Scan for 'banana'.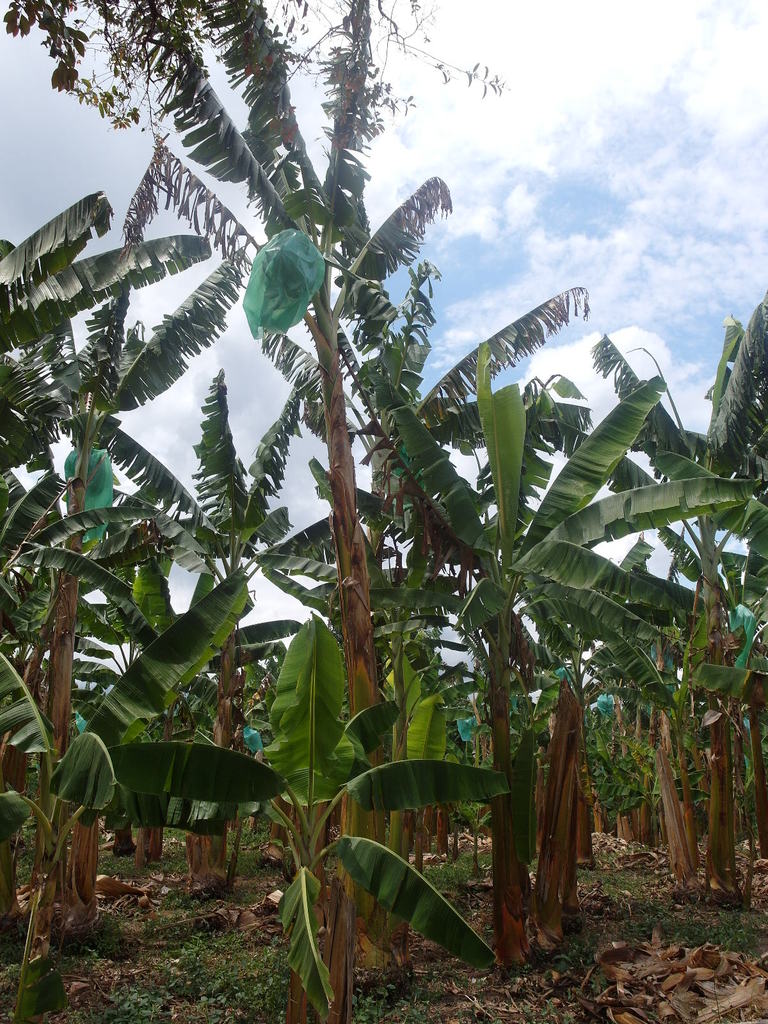
Scan result: 270/289/287/310.
